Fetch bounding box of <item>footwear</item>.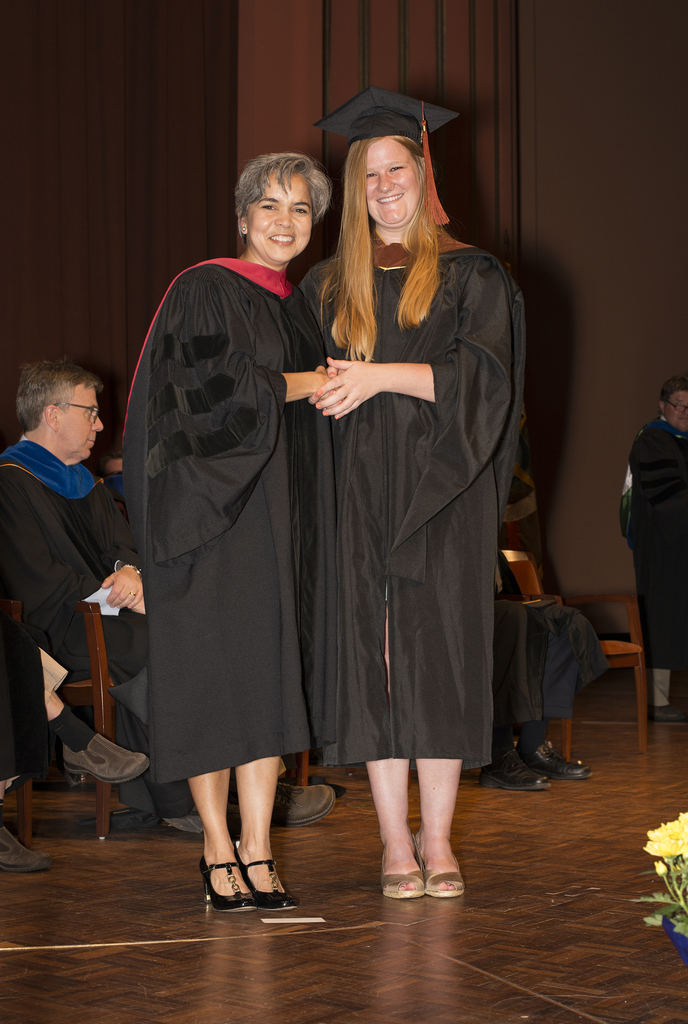
Bbox: bbox=(381, 833, 425, 898).
